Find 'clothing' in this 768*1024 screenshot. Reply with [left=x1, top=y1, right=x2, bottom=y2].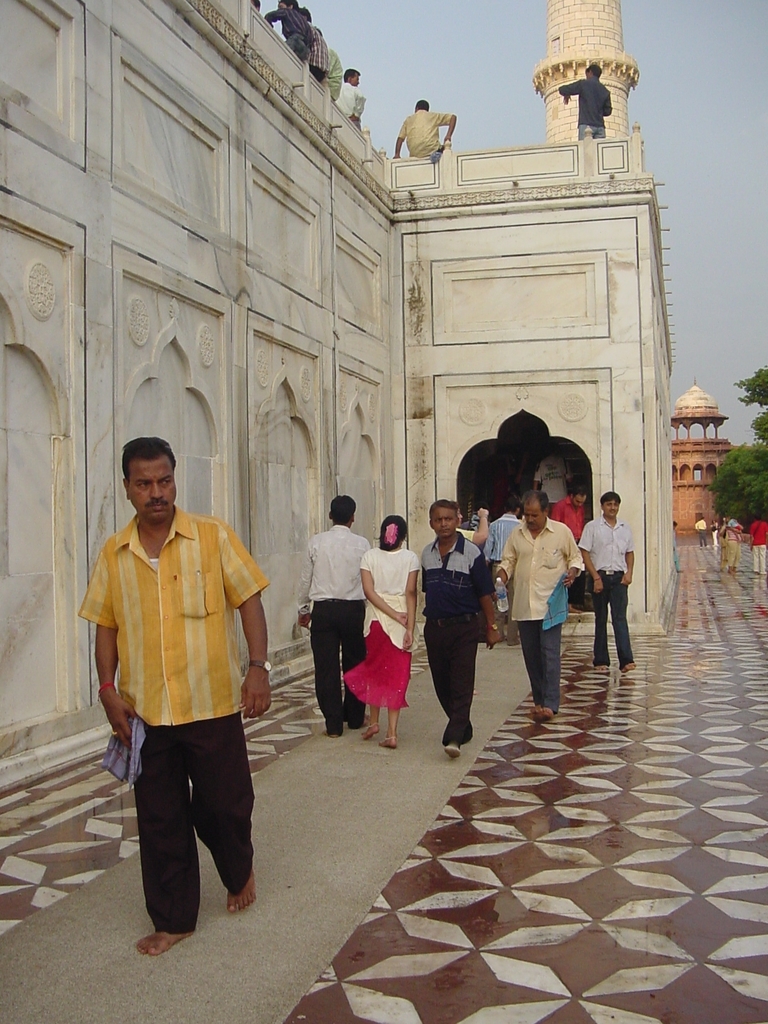
[left=726, top=525, right=744, bottom=567].
